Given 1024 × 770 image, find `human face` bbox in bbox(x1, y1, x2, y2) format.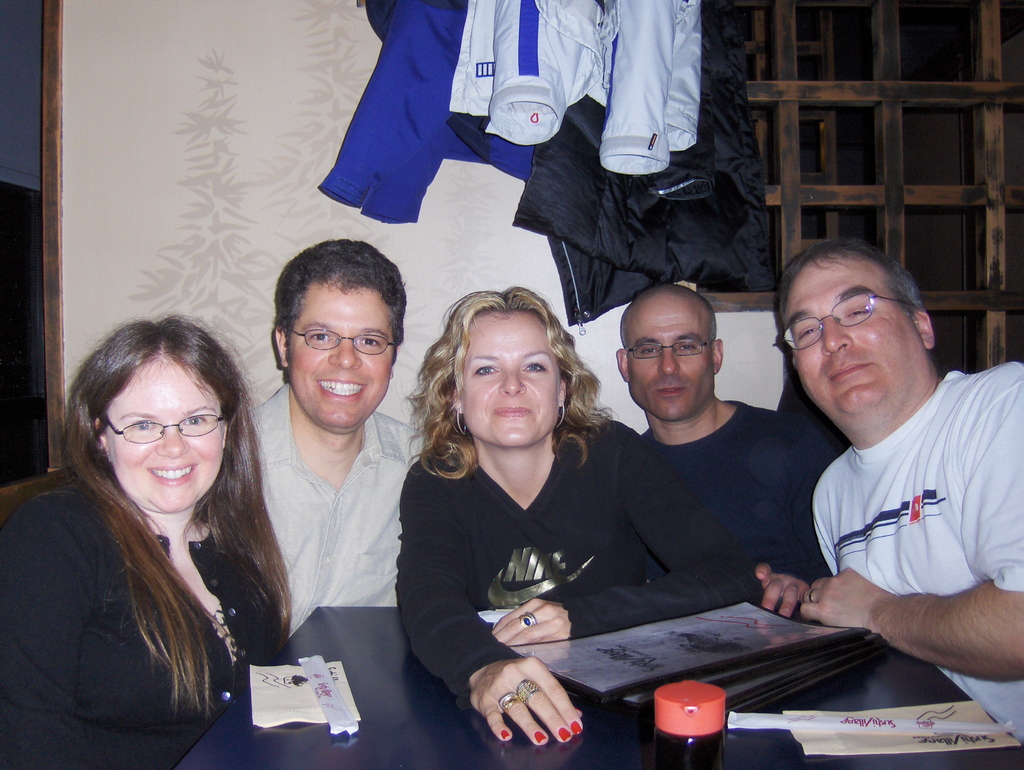
bbox(461, 308, 564, 449).
